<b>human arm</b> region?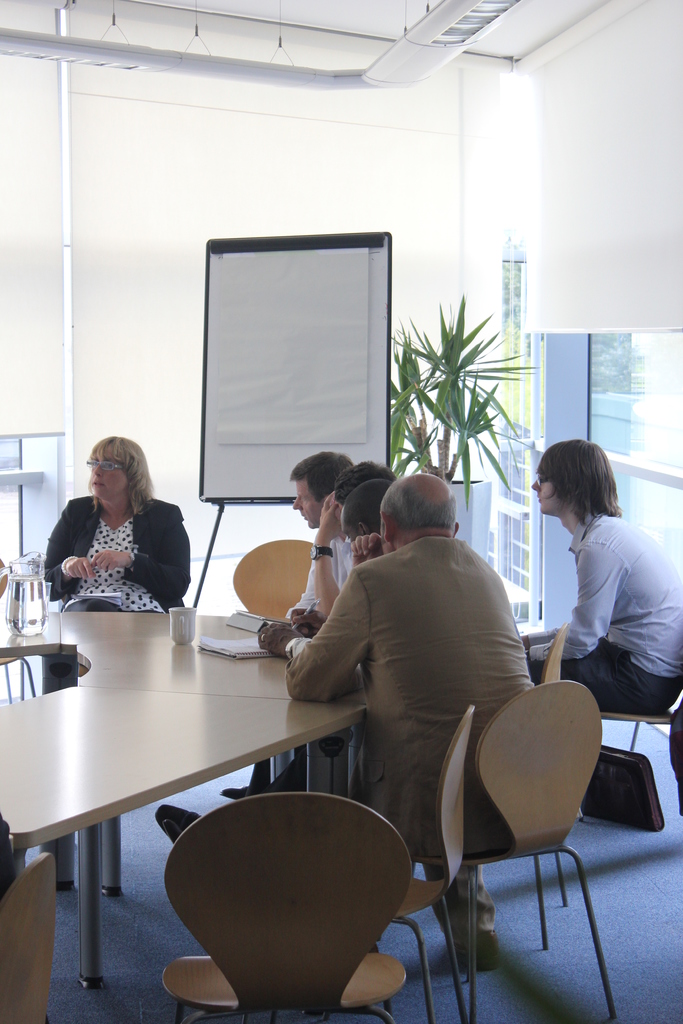
l=279, t=554, r=373, b=714
